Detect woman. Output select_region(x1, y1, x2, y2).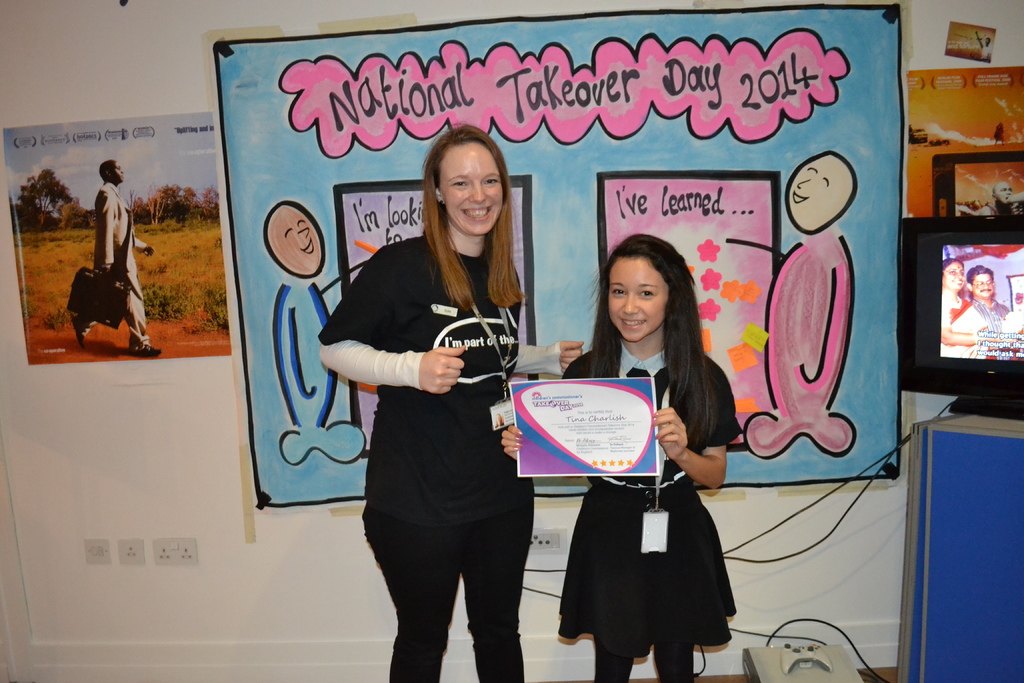
select_region(317, 176, 543, 639).
